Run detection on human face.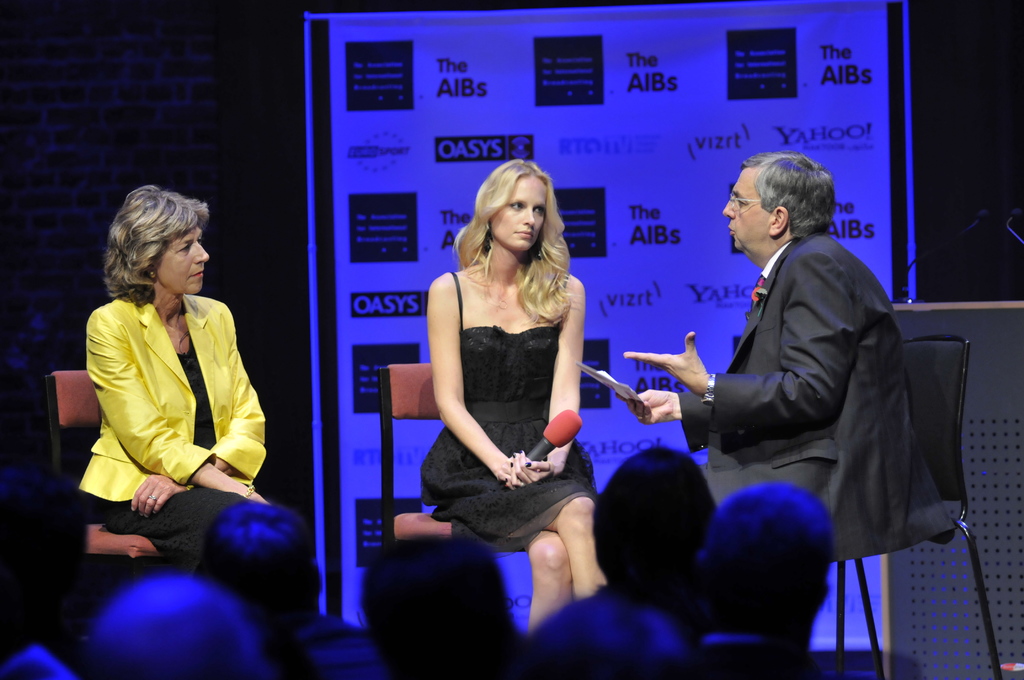
Result: box(722, 170, 767, 250).
